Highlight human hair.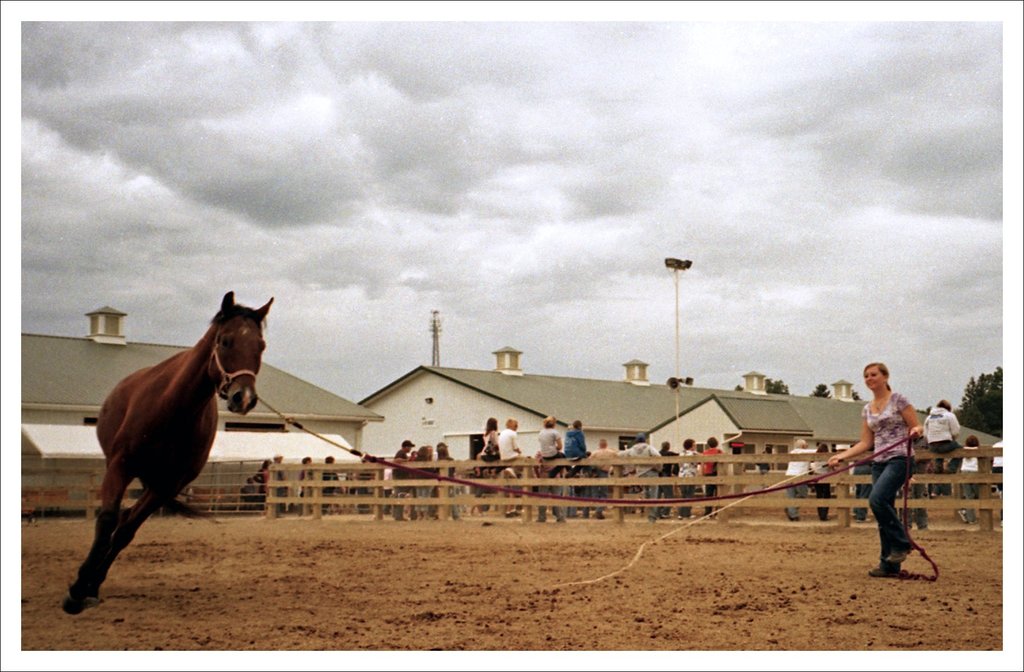
Highlighted region: {"x1": 301, "y1": 450, "x2": 312, "y2": 464}.
